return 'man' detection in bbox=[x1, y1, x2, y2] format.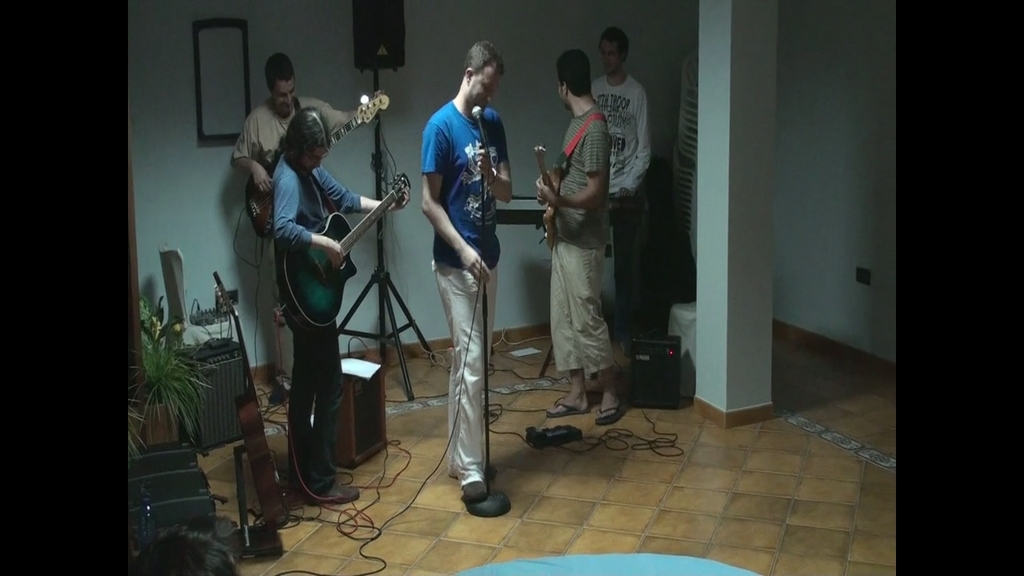
bbox=[590, 18, 646, 326].
